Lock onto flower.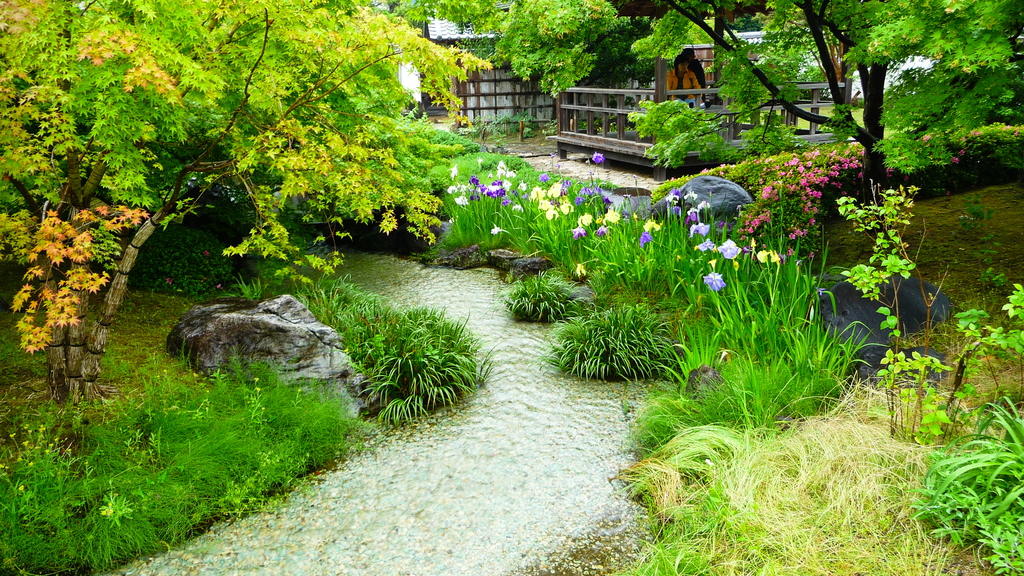
Locked: 756, 249, 780, 263.
